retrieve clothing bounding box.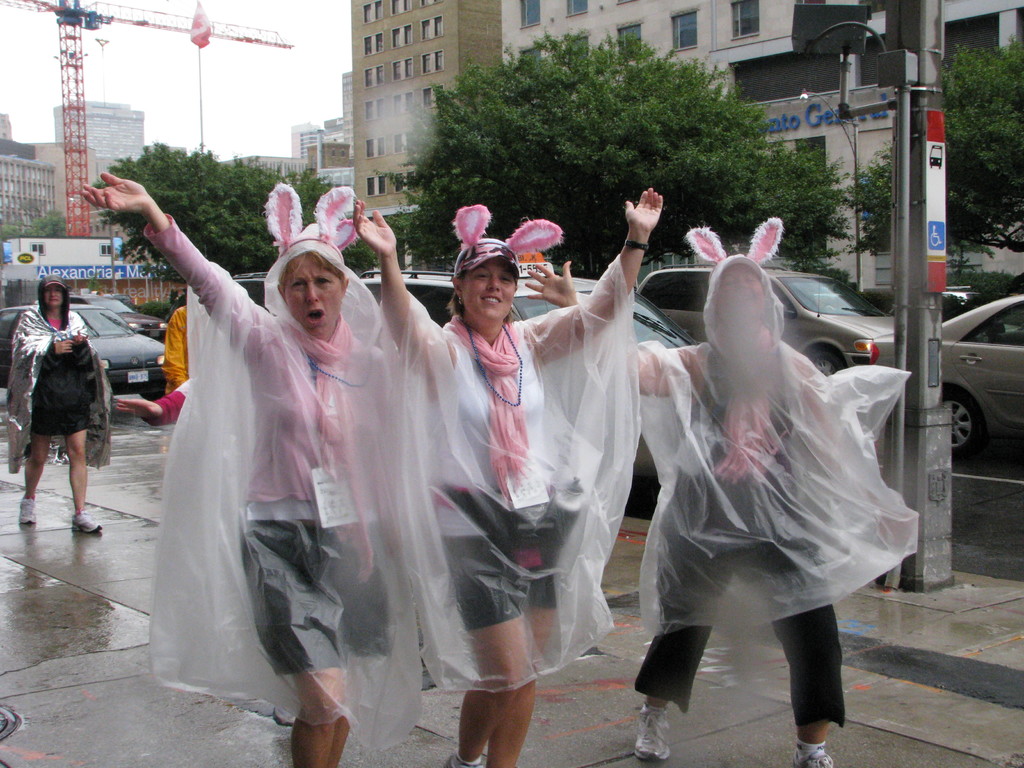
Bounding box: box=[164, 301, 193, 393].
